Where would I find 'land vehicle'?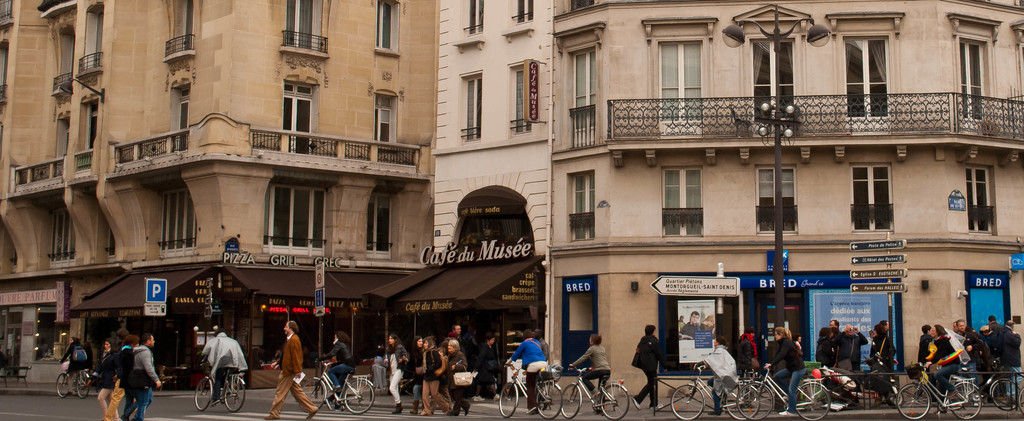
At box=[496, 363, 559, 420].
